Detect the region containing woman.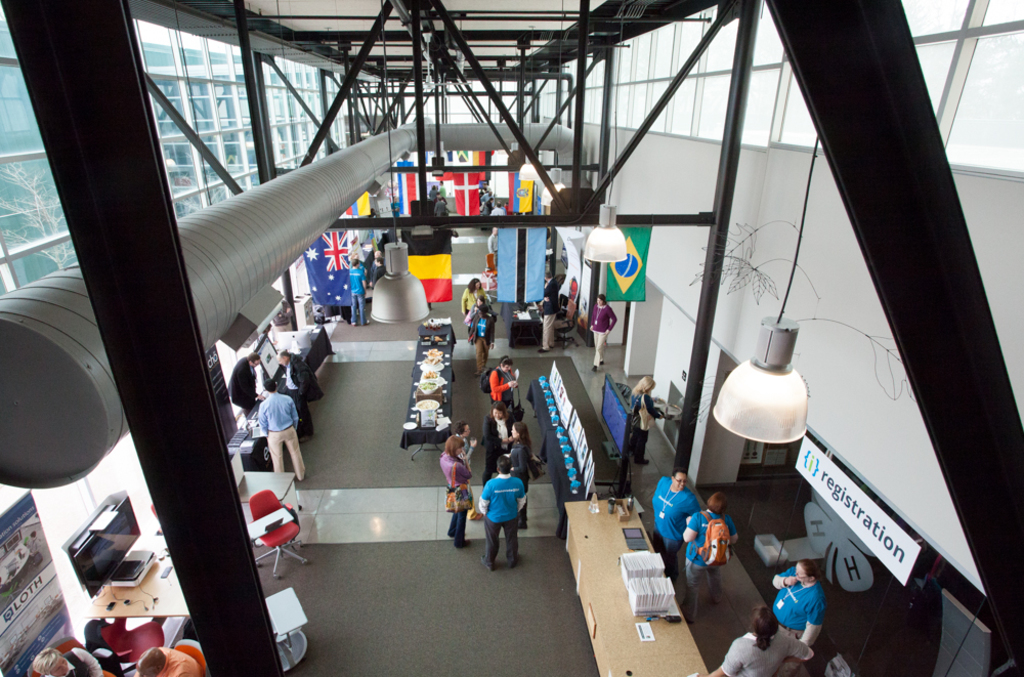
rect(773, 559, 823, 675).
